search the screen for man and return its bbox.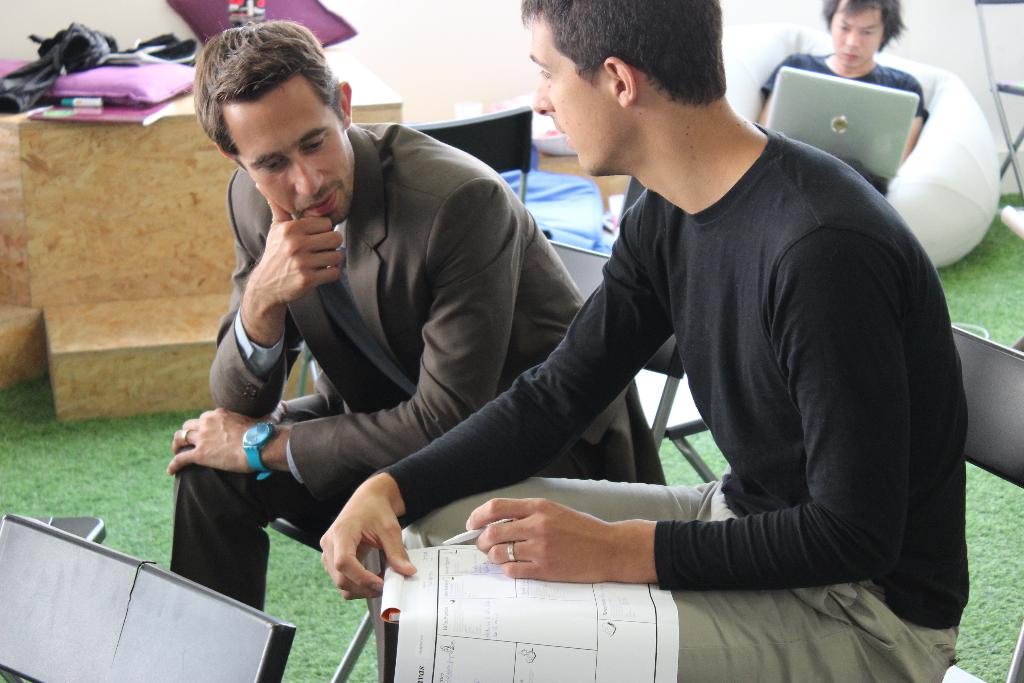
Found: 168 18 662 610.
